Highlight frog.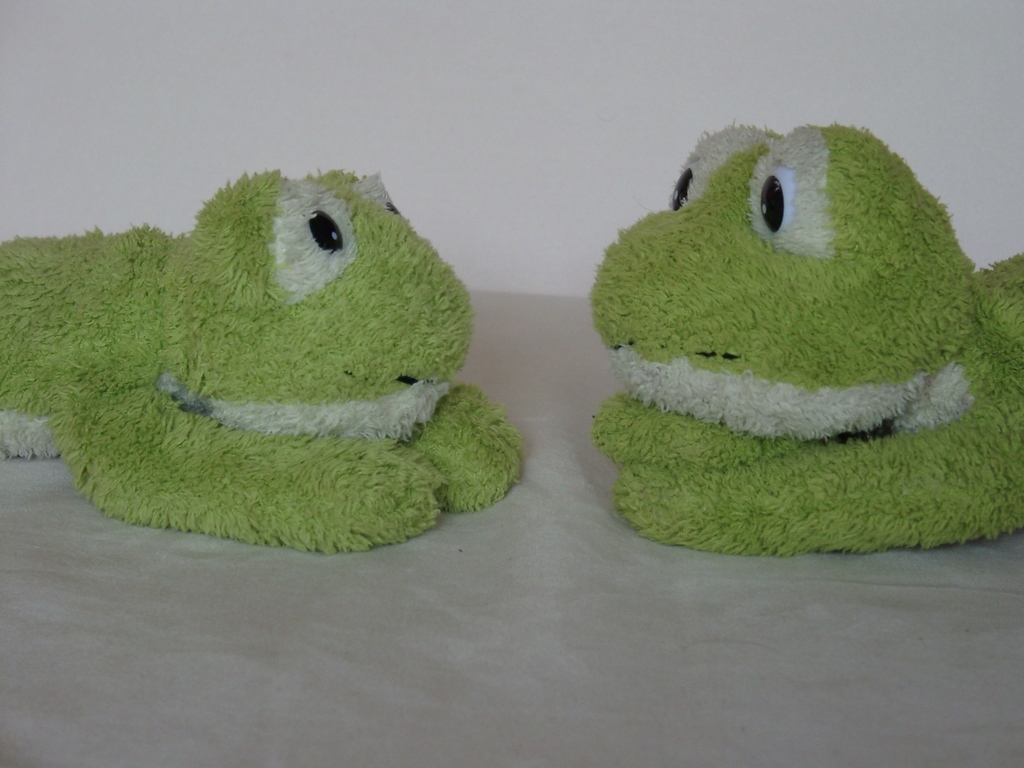
Highlighted region: [left=586, top=115, right=1023, bottom=559].
